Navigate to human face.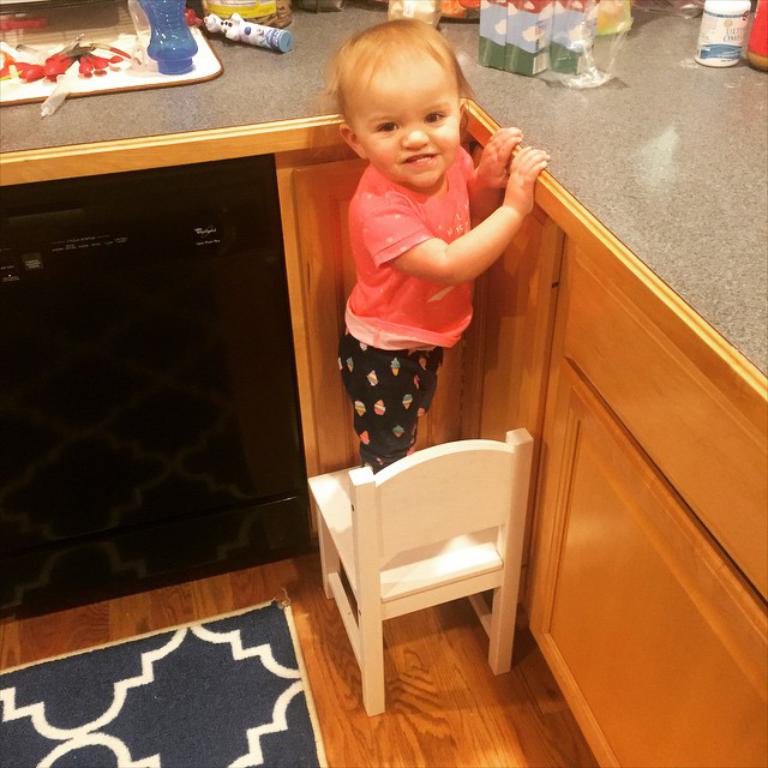
Navigation target: {"x1": 355, "y1": 66, "x2": 461, "y2": 187}.
